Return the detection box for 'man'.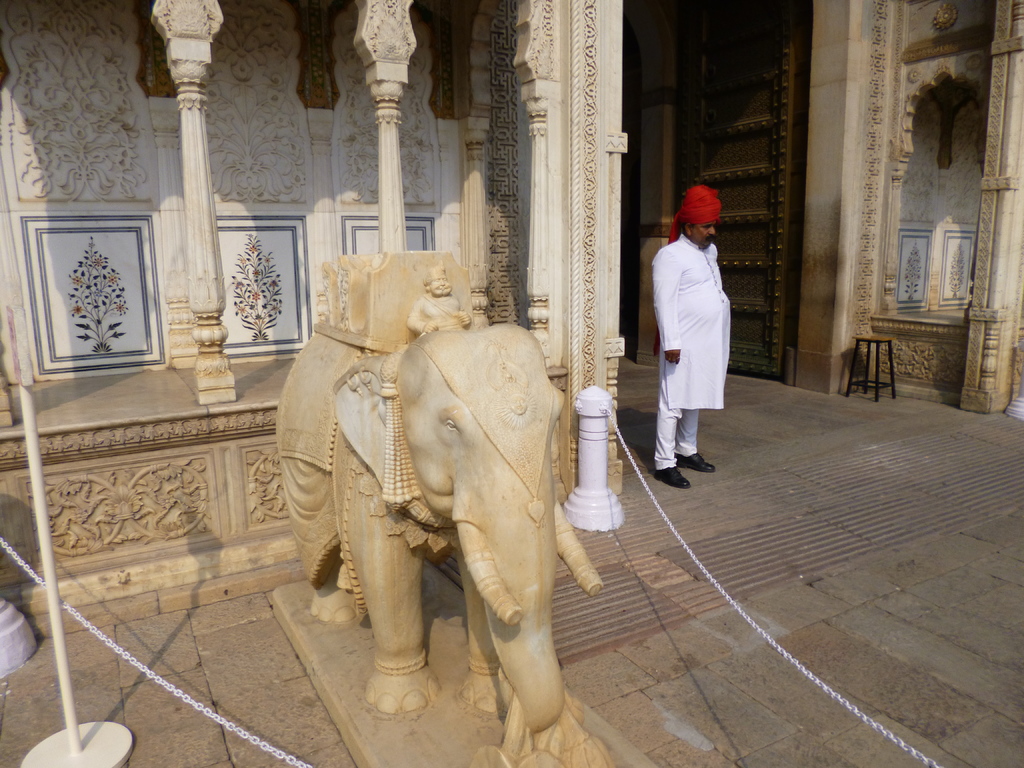
[641,183,746,483].
